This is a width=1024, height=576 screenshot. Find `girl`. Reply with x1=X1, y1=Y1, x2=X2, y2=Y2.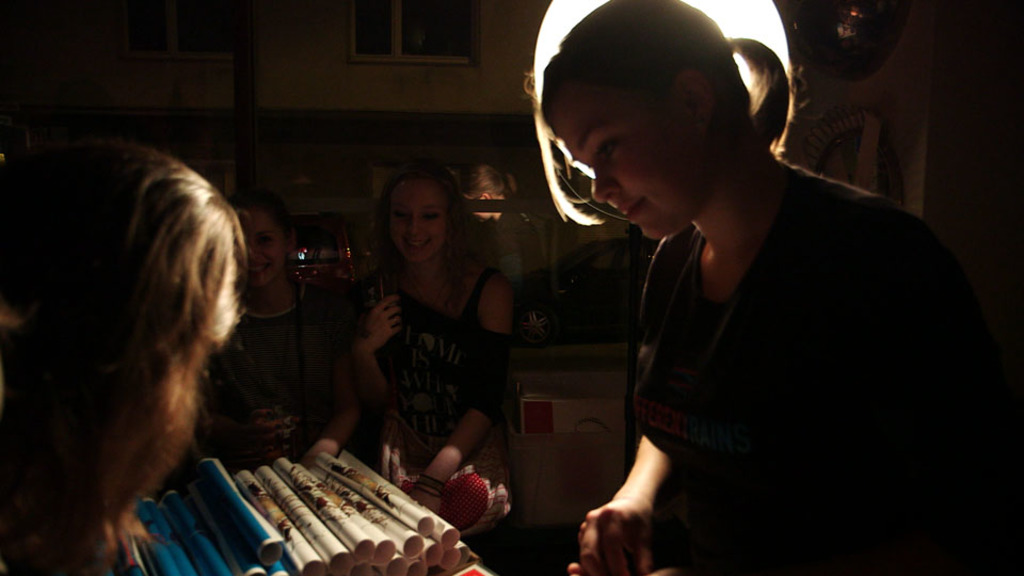
x1=204, y1=188, x2=346, y2=479.
